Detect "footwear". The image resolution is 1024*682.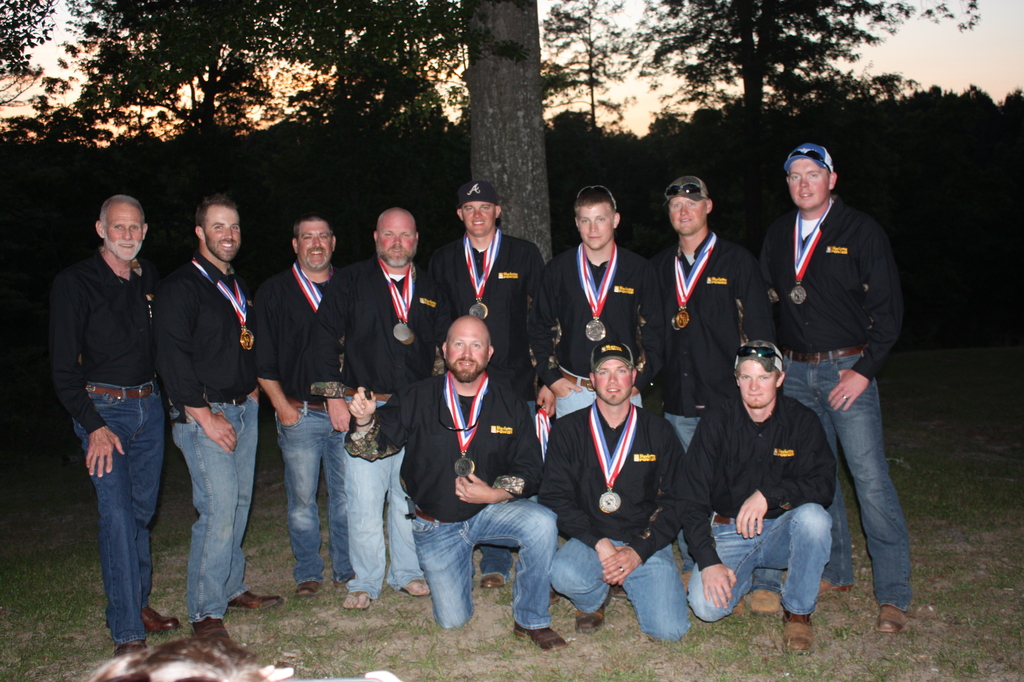
<region>777, 614, 818, 658</region>.
